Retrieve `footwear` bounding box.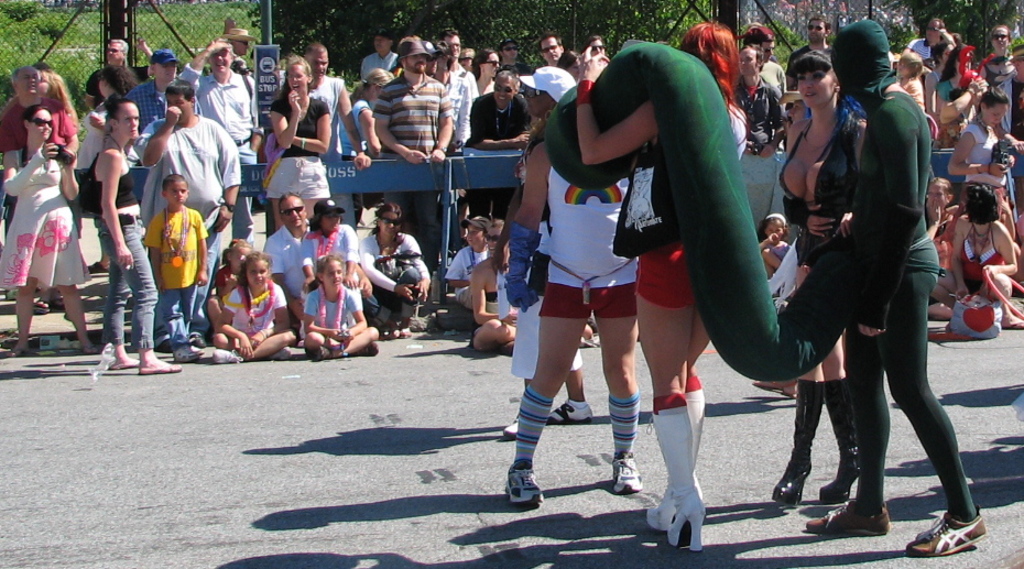
Bounding box: BBox(773, 377, 825, 507).
